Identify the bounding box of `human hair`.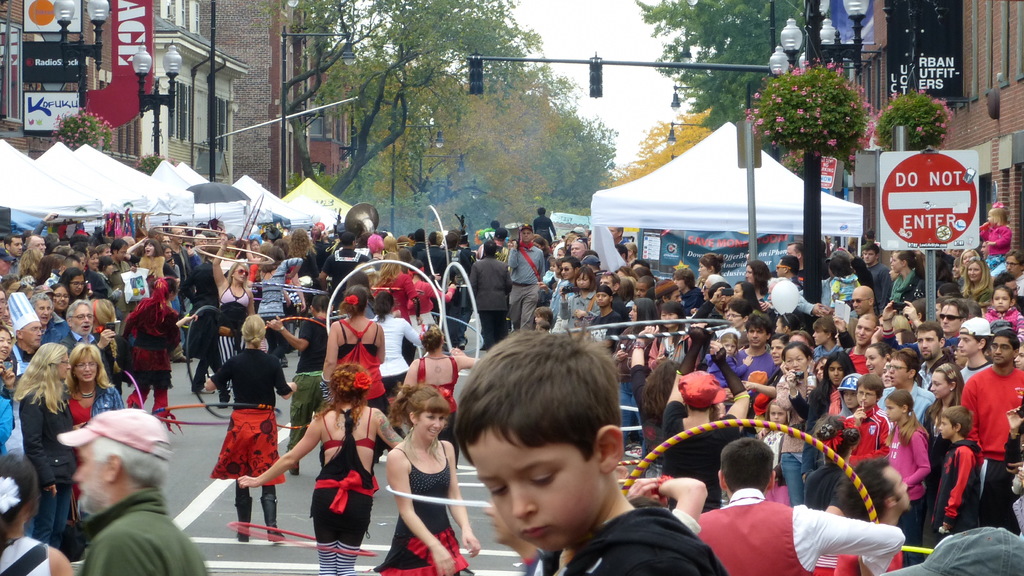
<bbox>68, 340, 115, 393</bbox>.
